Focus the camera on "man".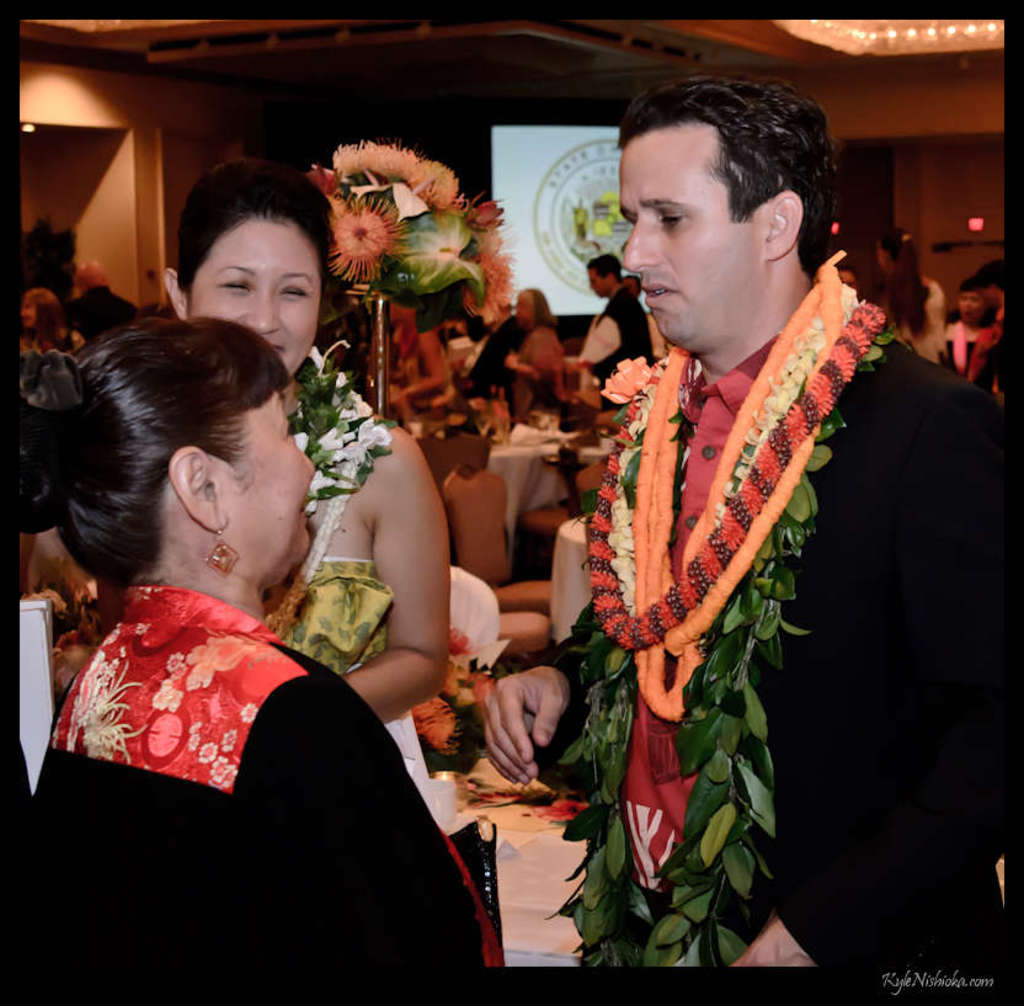
Focus region: <box>575,245,662,374</box>.
